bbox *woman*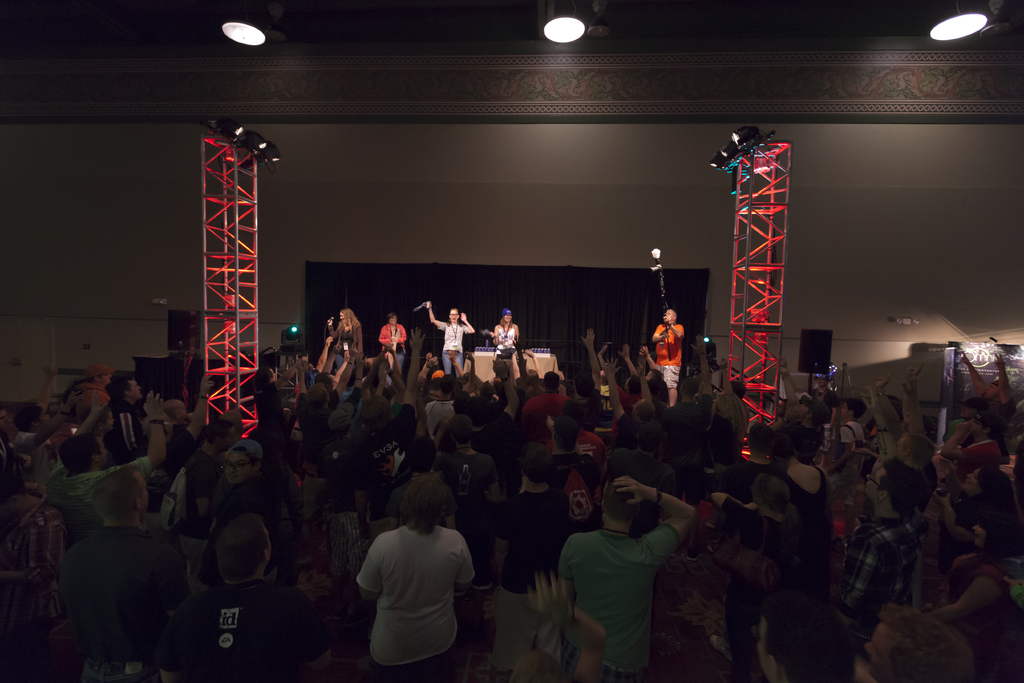
770/431/834/682
